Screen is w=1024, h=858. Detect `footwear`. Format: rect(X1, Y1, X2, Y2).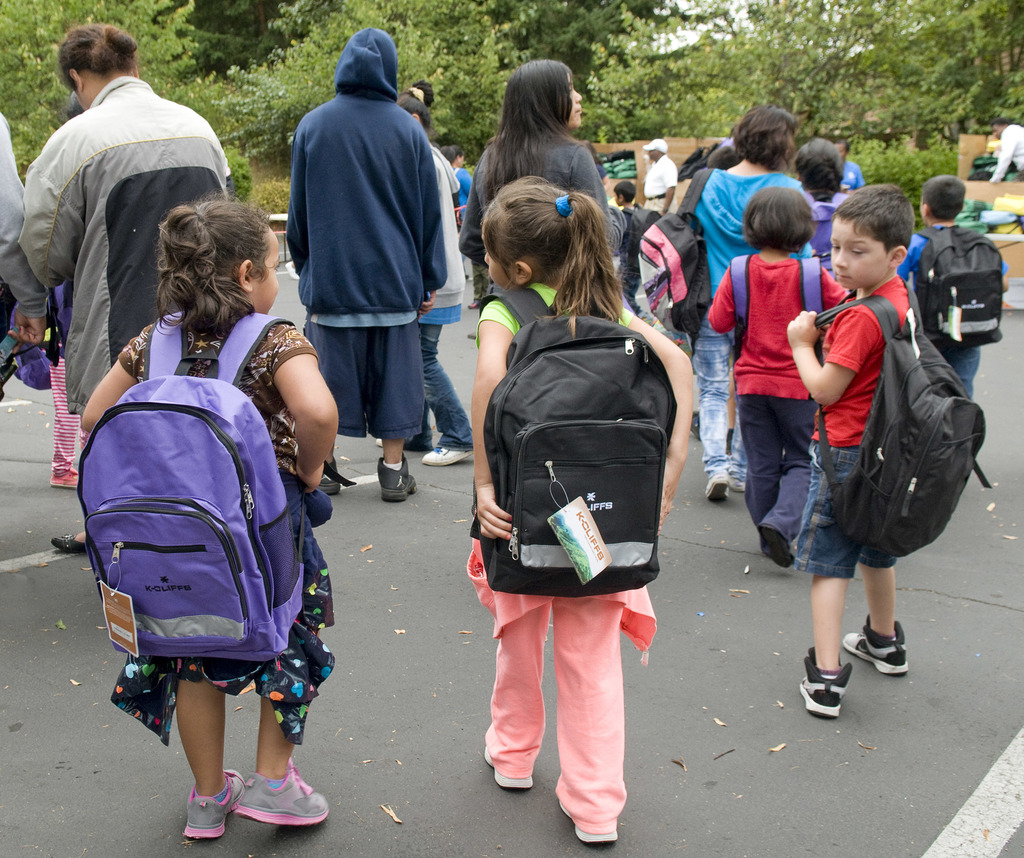
rect(761, 521, 797, 570).
